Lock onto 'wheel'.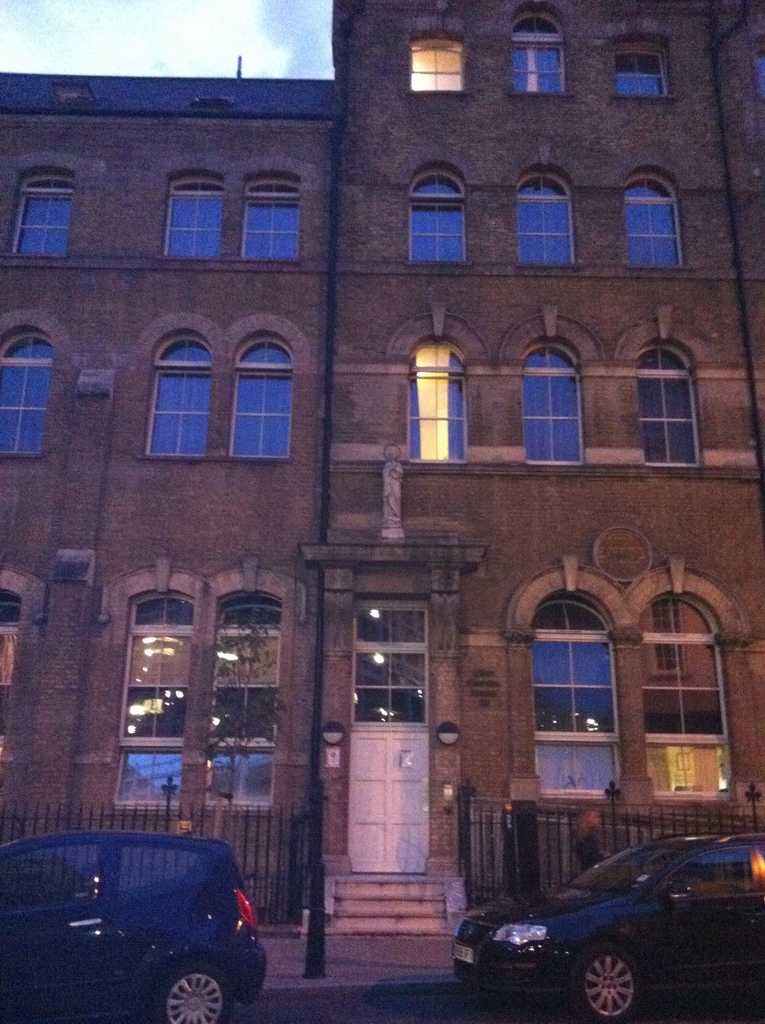
Locked: <region>574, 938, 669, 1014</region>.
